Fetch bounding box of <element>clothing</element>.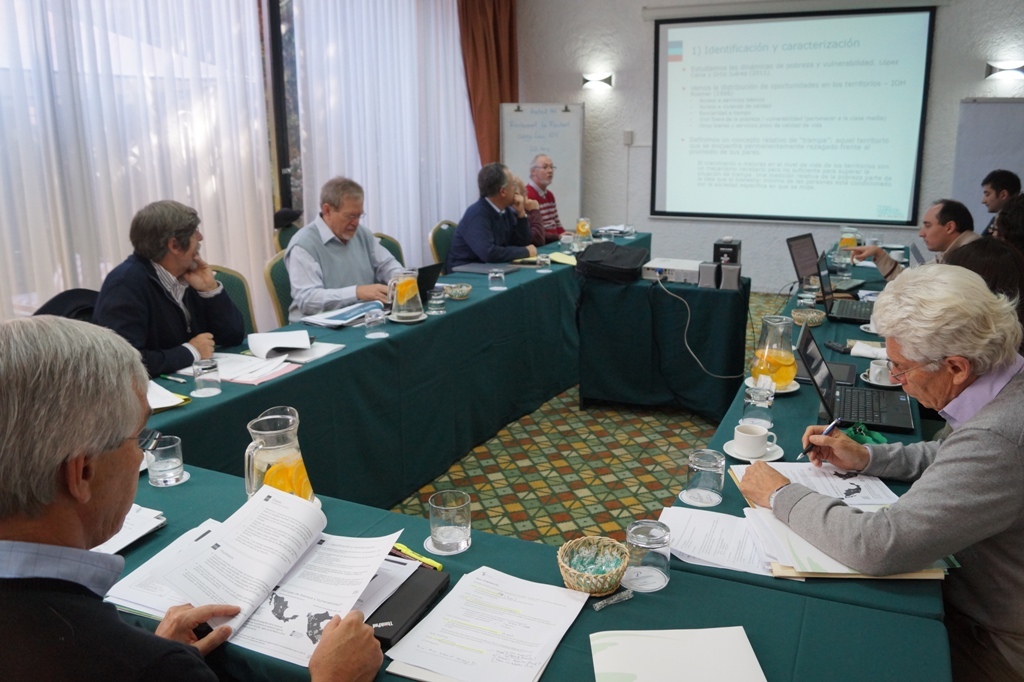
Bbox: (453,195,532,268).
